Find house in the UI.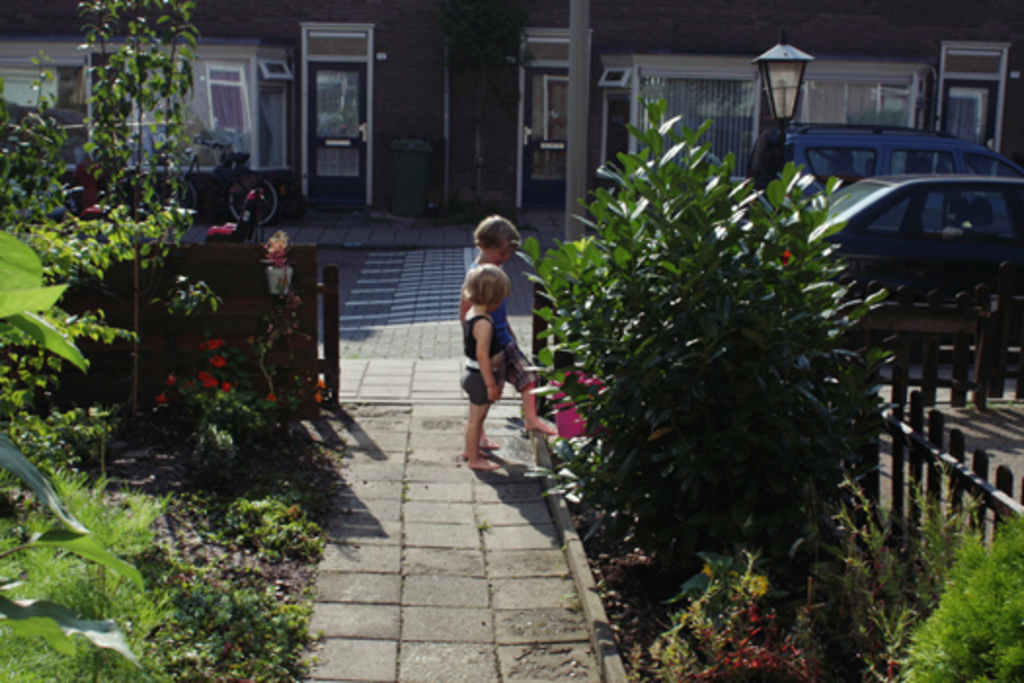
UI element at (0, 0, 1022, 213).
